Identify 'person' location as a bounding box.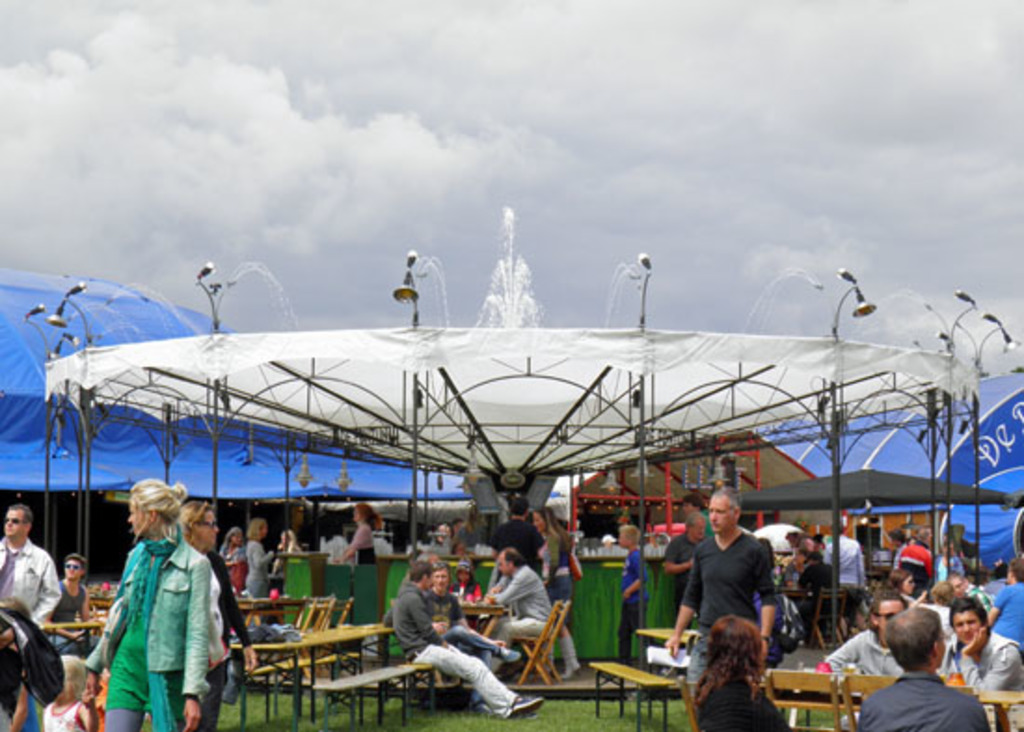
bbox=[789, 536, 840, 648].
